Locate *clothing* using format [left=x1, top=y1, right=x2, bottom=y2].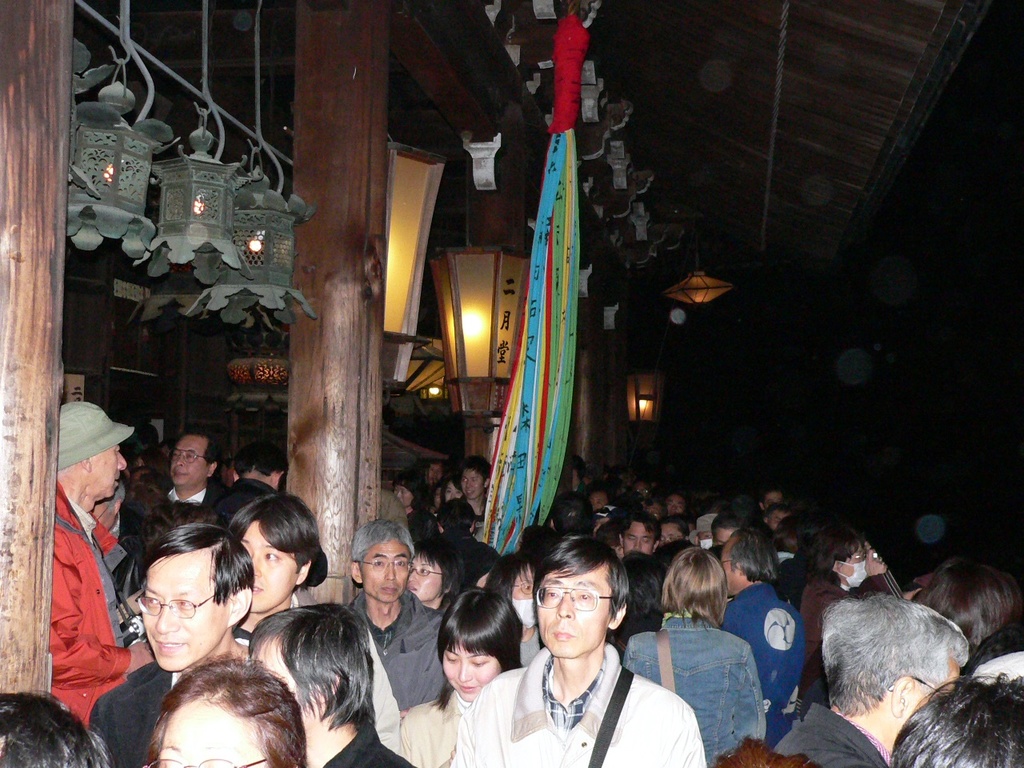
[left=48, top=482, right=134, bottom=726].
